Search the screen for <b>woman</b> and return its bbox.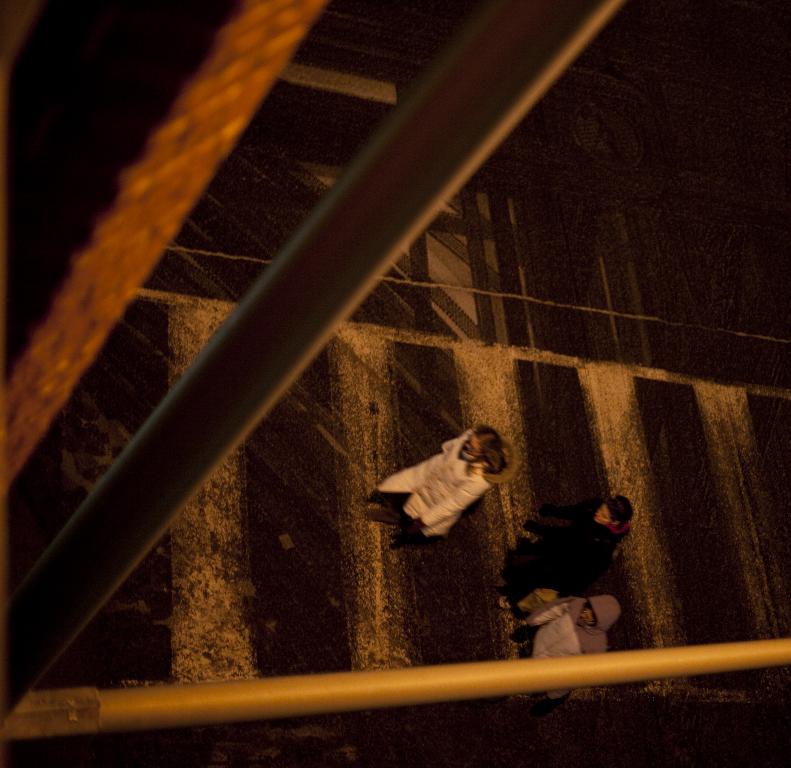
Found: (493, 487, 636, 607).
